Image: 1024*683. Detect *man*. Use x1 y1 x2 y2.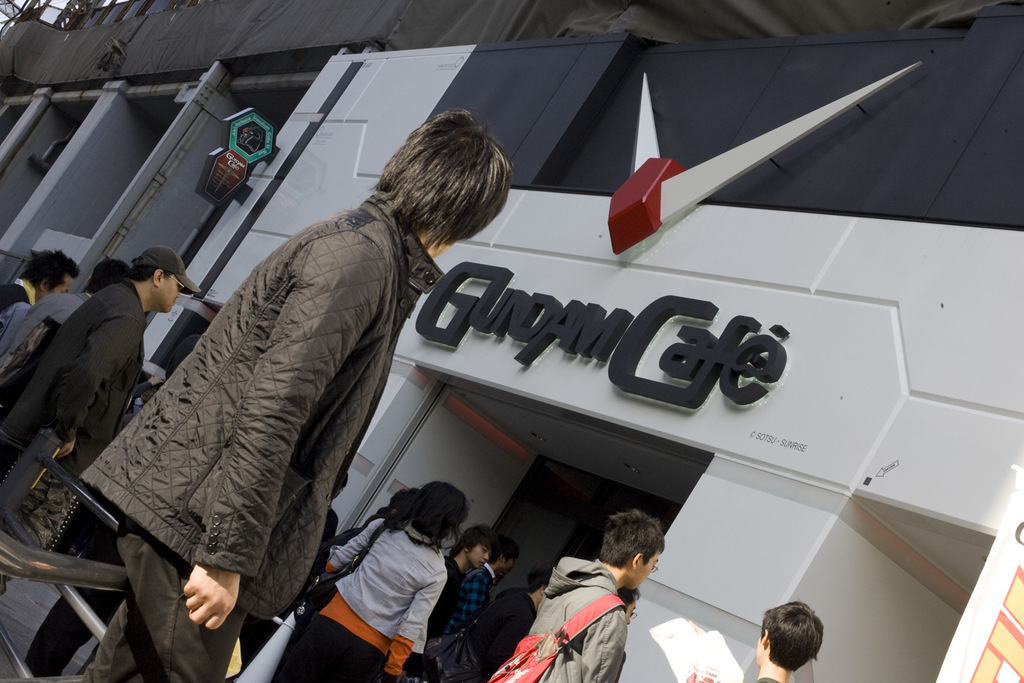
508 509 665 682.
